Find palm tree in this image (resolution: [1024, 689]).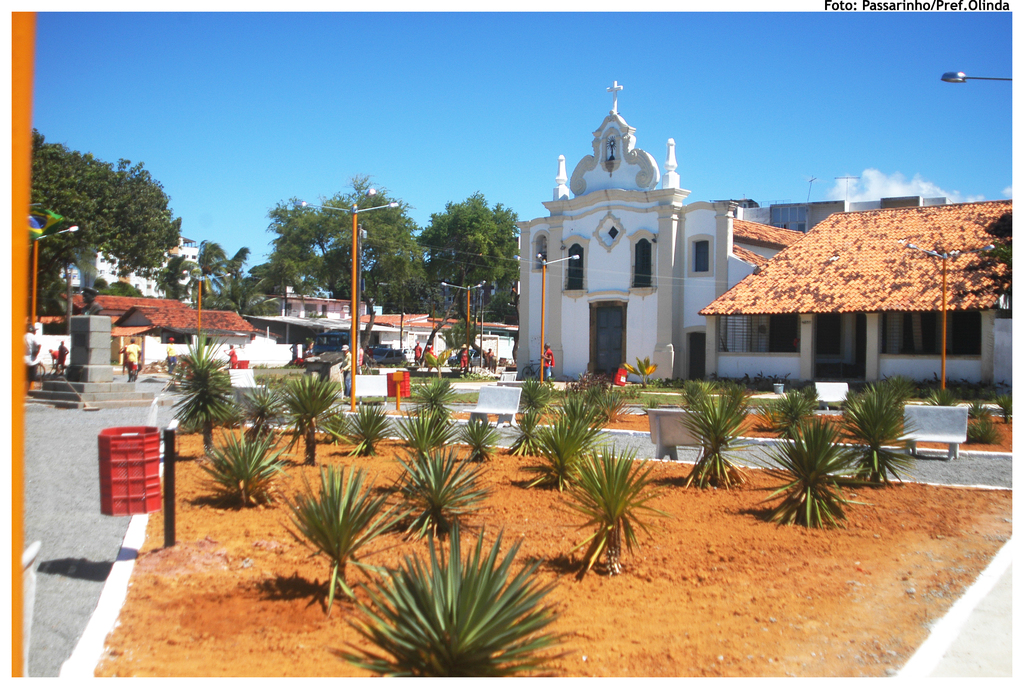
579,371,609,453.
